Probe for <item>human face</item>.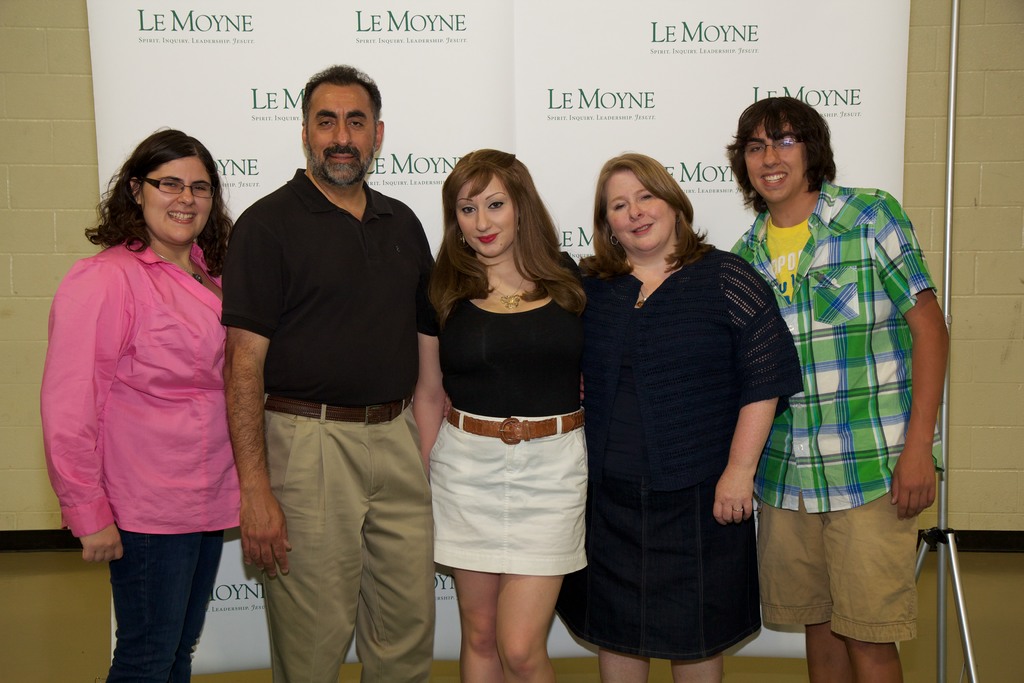
Probe result: (300, 85, 379, 172).
